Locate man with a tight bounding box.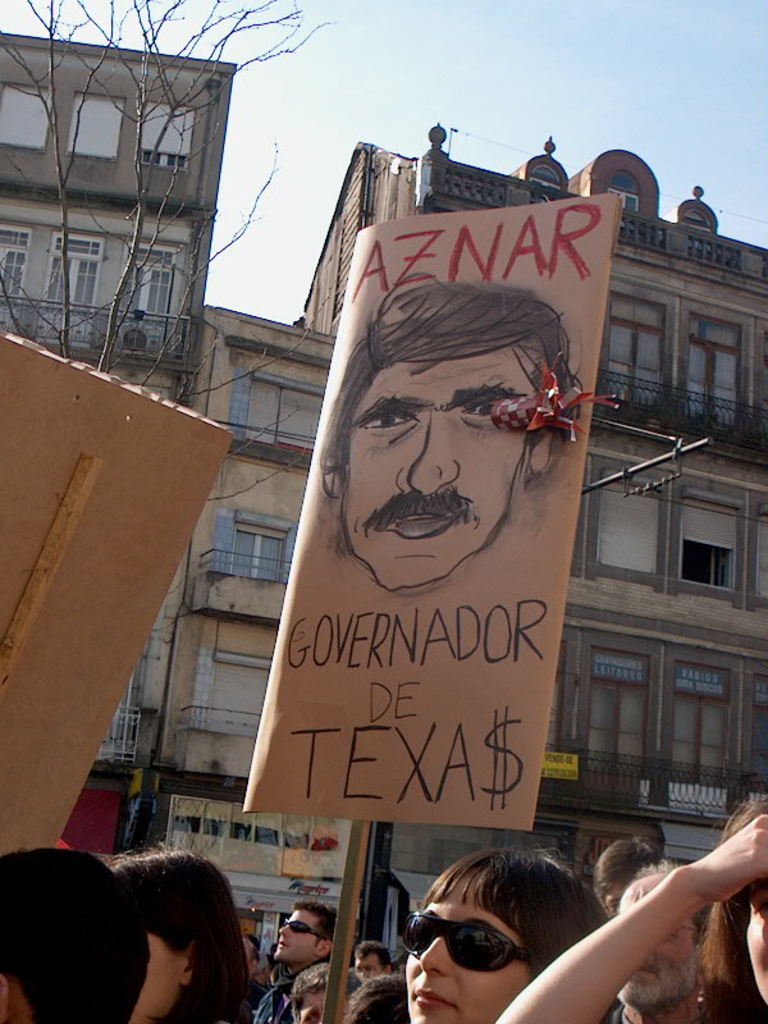
<region>607, 863, 708, 1023</region>.
